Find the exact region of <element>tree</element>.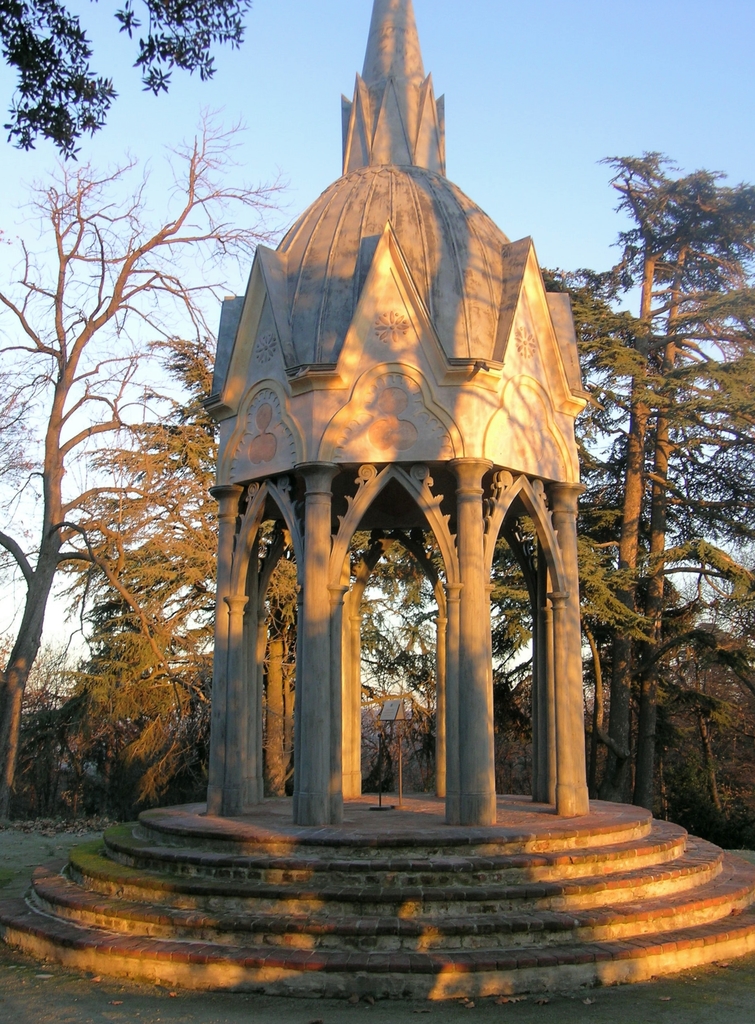
Exact region: [x1=0, y1=111, x2=295, y2=793].
